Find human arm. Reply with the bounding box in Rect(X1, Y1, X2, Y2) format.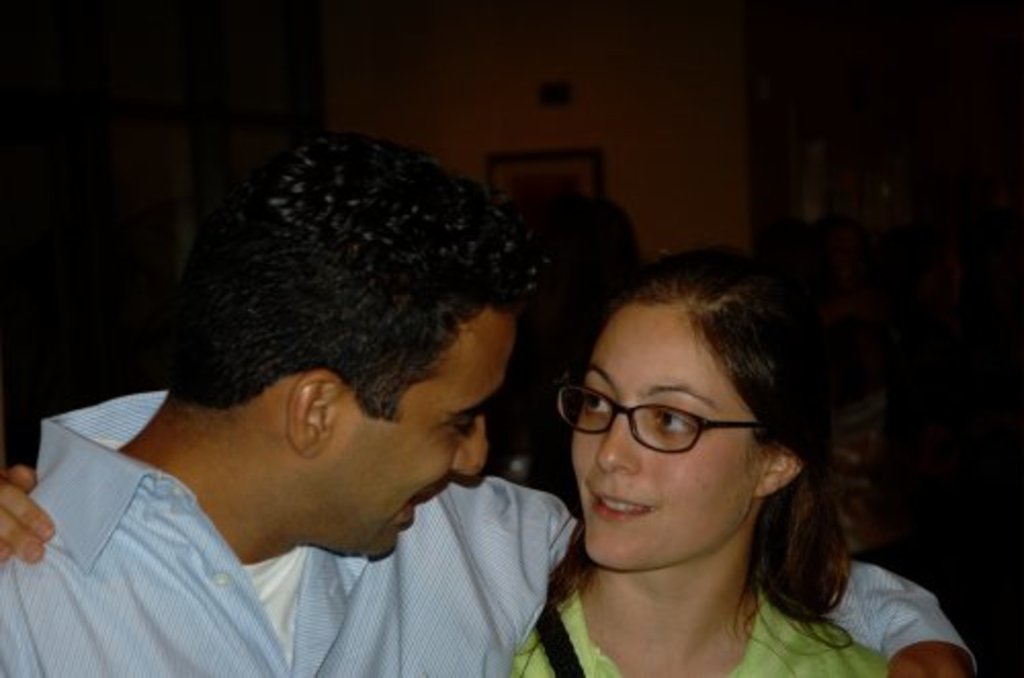
Rect(444, 473, 977, 676).
